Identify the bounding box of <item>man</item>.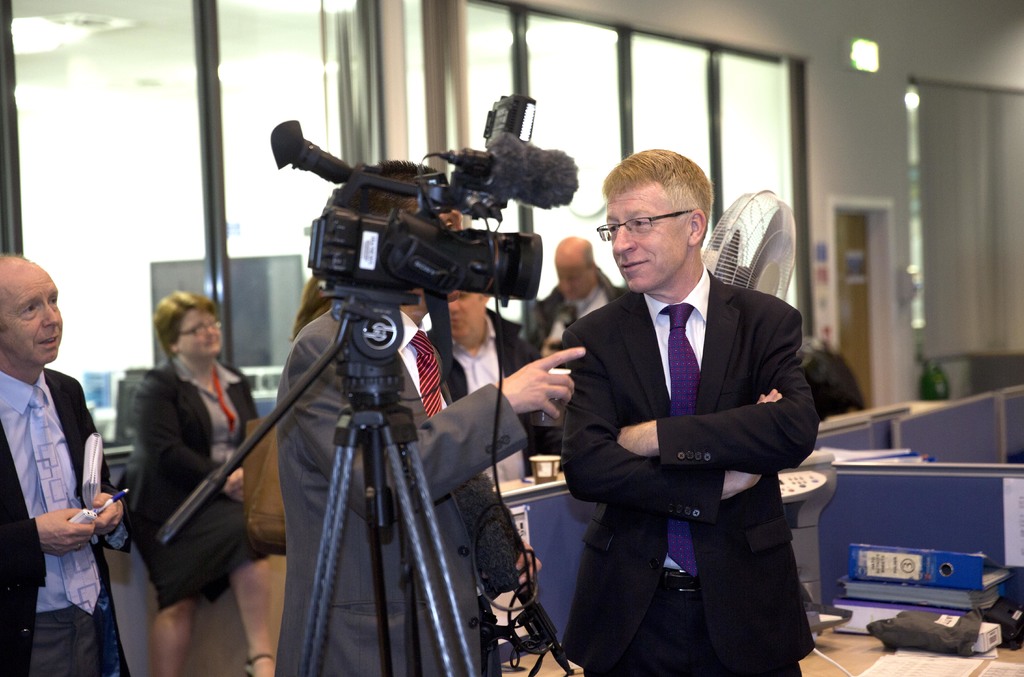
[278, 156, 585, 676].
